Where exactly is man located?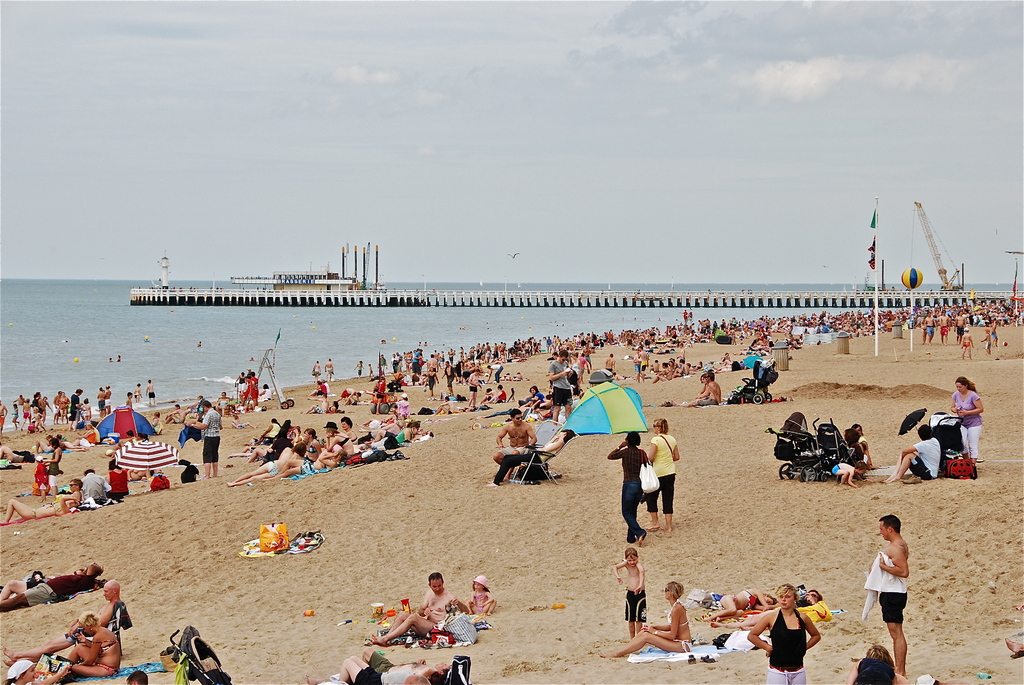
Its bounding box is Rect(954, 310, 968, 344).
